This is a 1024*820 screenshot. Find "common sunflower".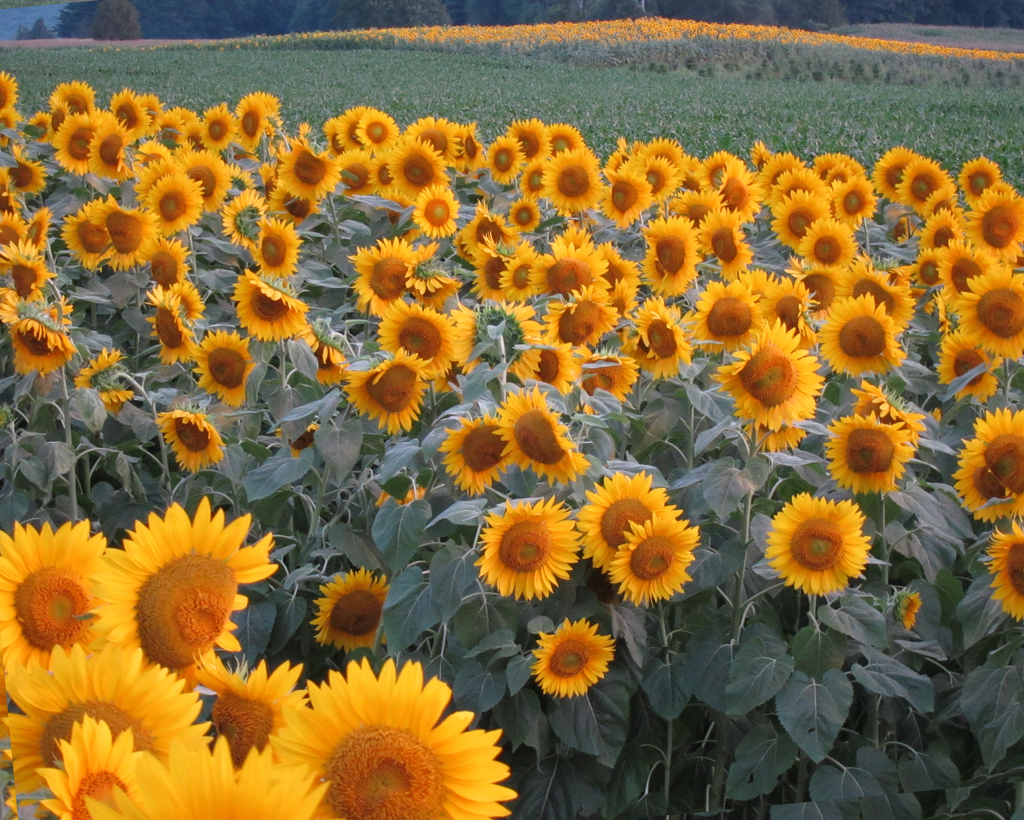
Bounding box: select_region(976, 266, 1015, 351).
